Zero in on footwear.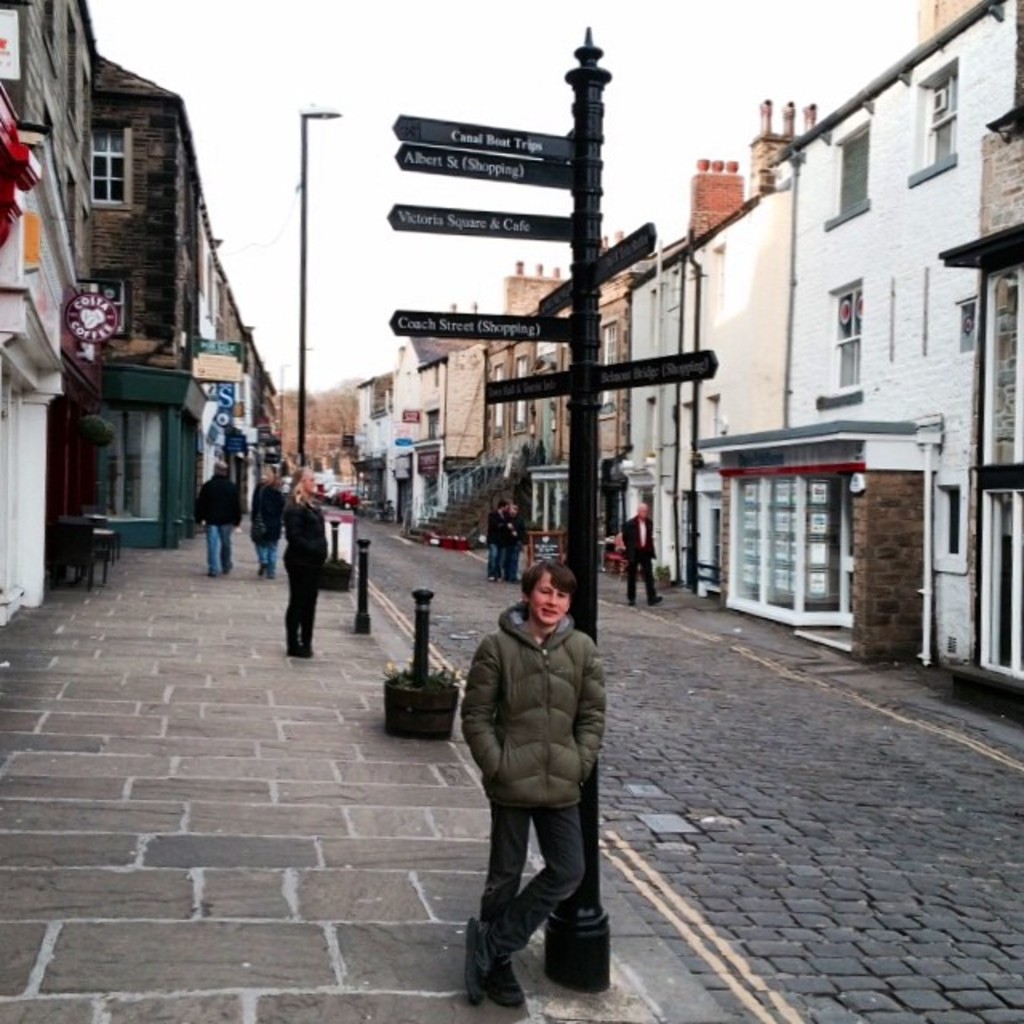
Zeroed in: x1=206, y1=571, x2=216, y2=578.
